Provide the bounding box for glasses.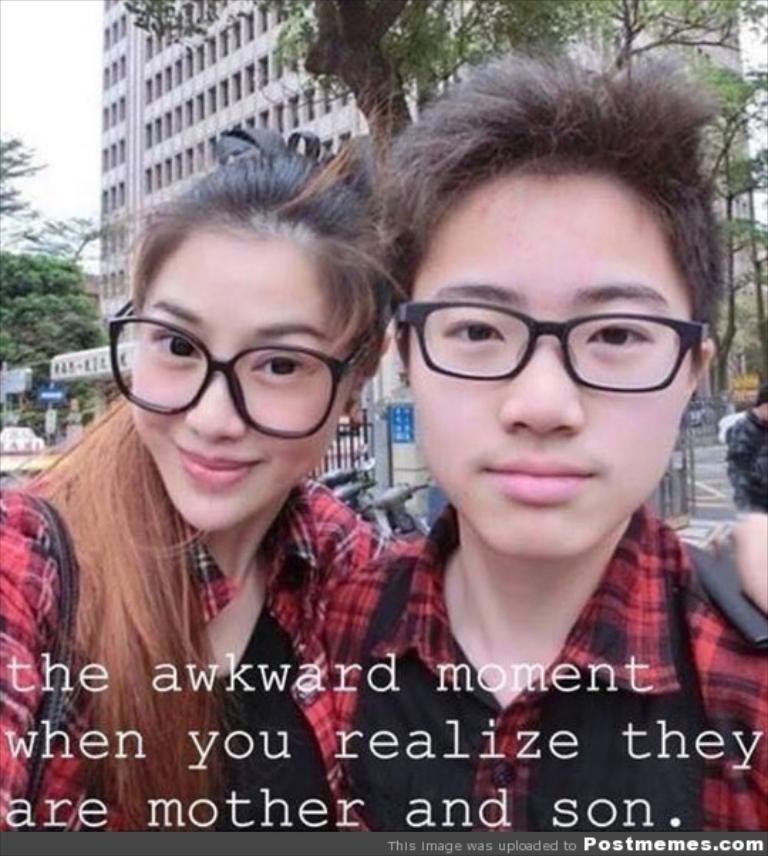
{"left": 388, "top": 300, "right": 711, "bottom": 391}.
